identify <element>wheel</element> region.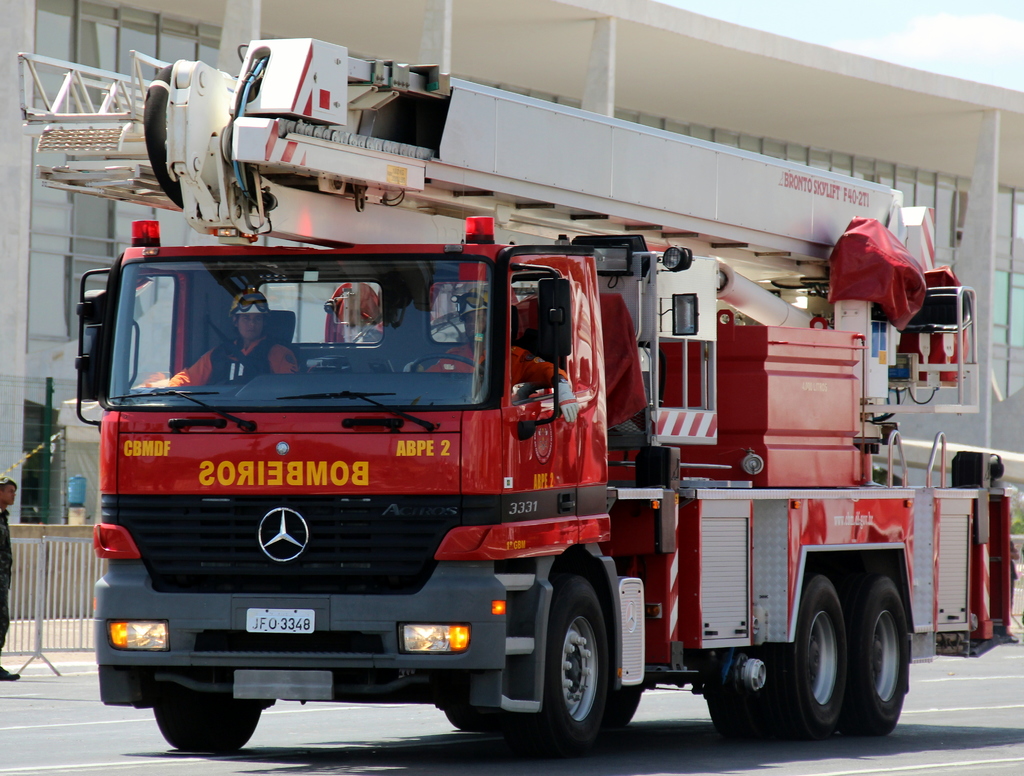
Region: bbox=[151, 706, 260, 752].
